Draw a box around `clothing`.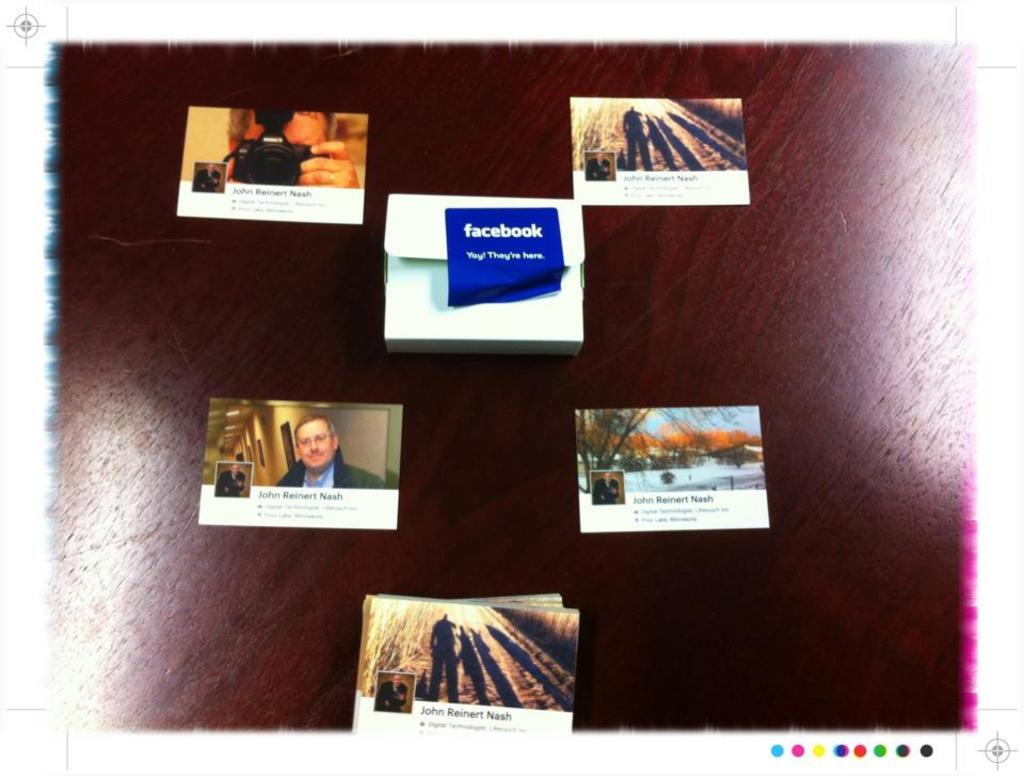
<region>379, 686, 411, 715</region>.
